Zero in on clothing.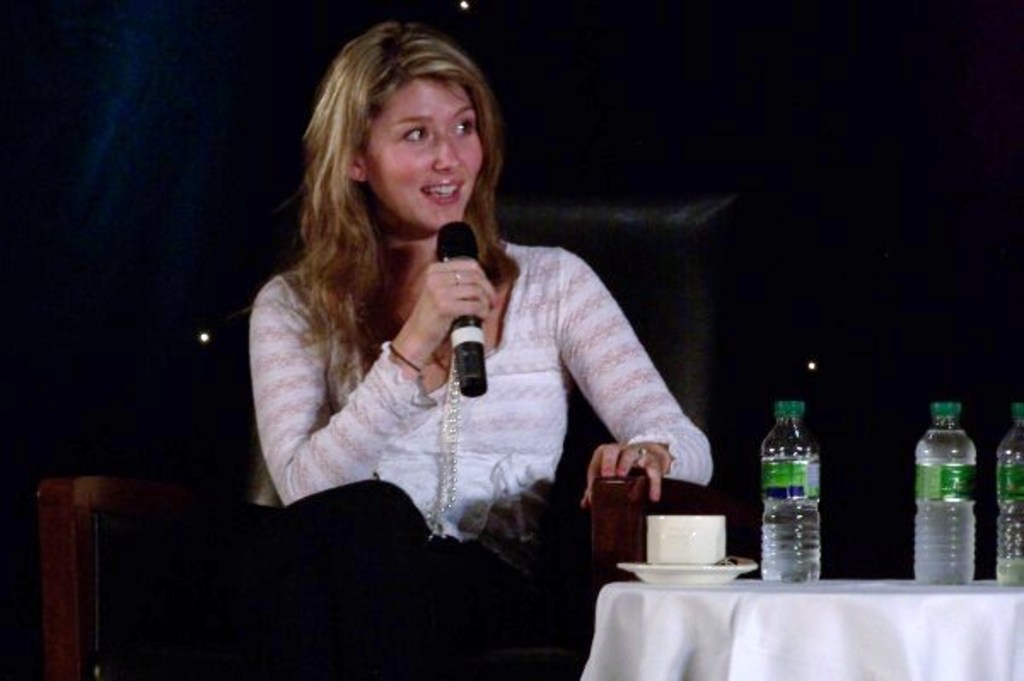
Zeroed in: <box>224,191,652,575</box>.
